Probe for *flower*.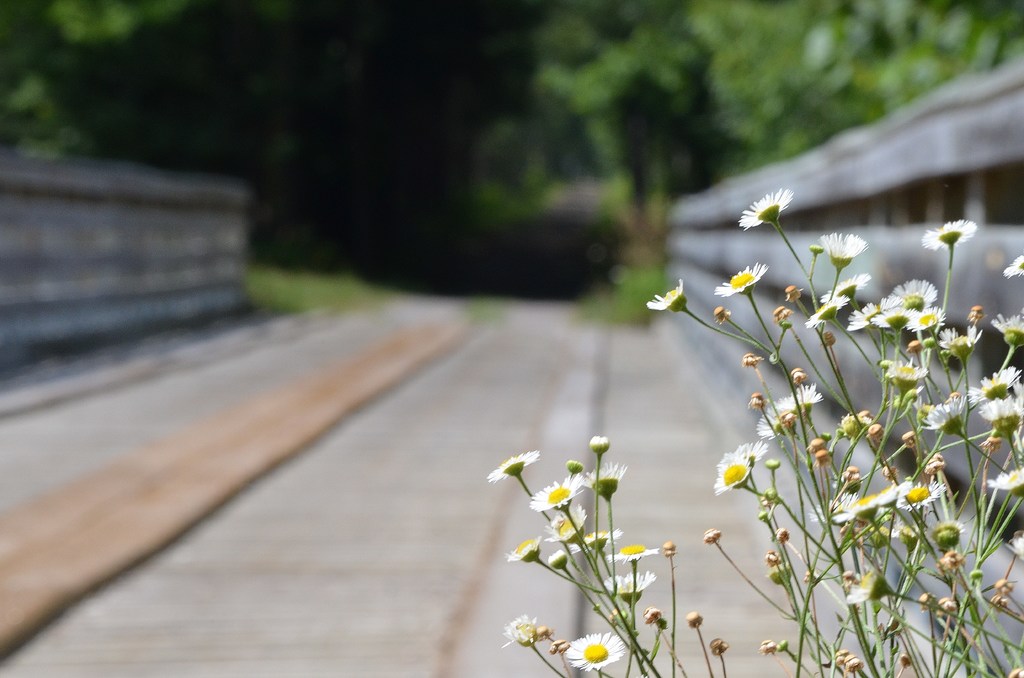
Probe result: 735:190:792:228.
